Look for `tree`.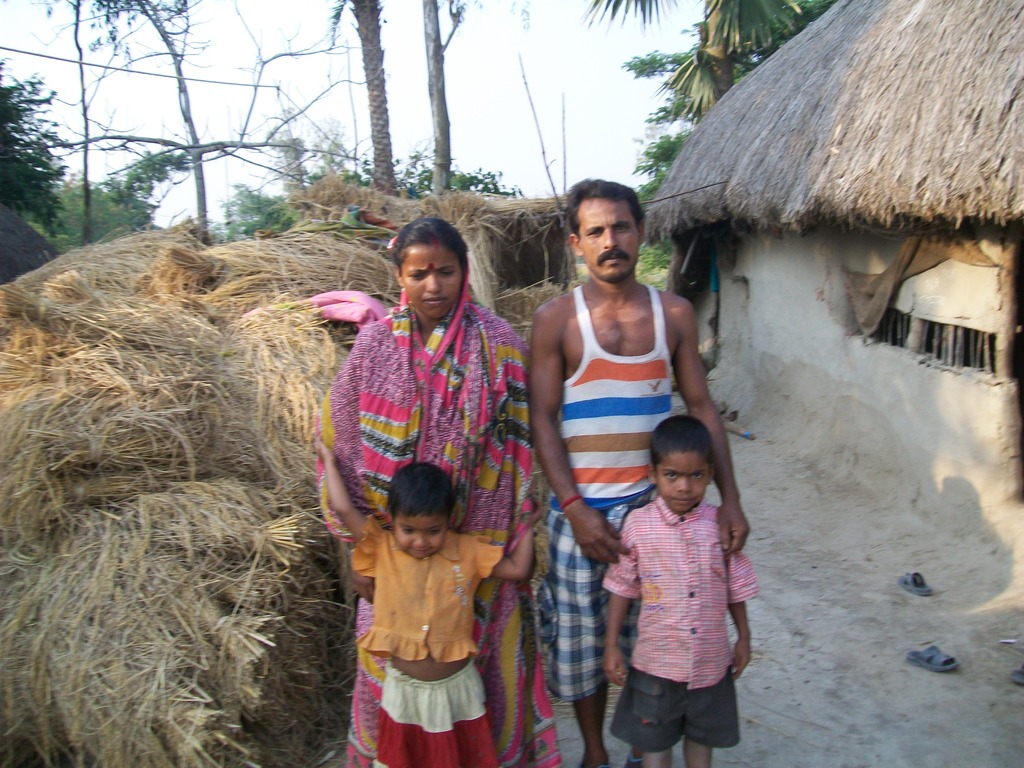
Found: bbox=(39, 176, 164, 257).
